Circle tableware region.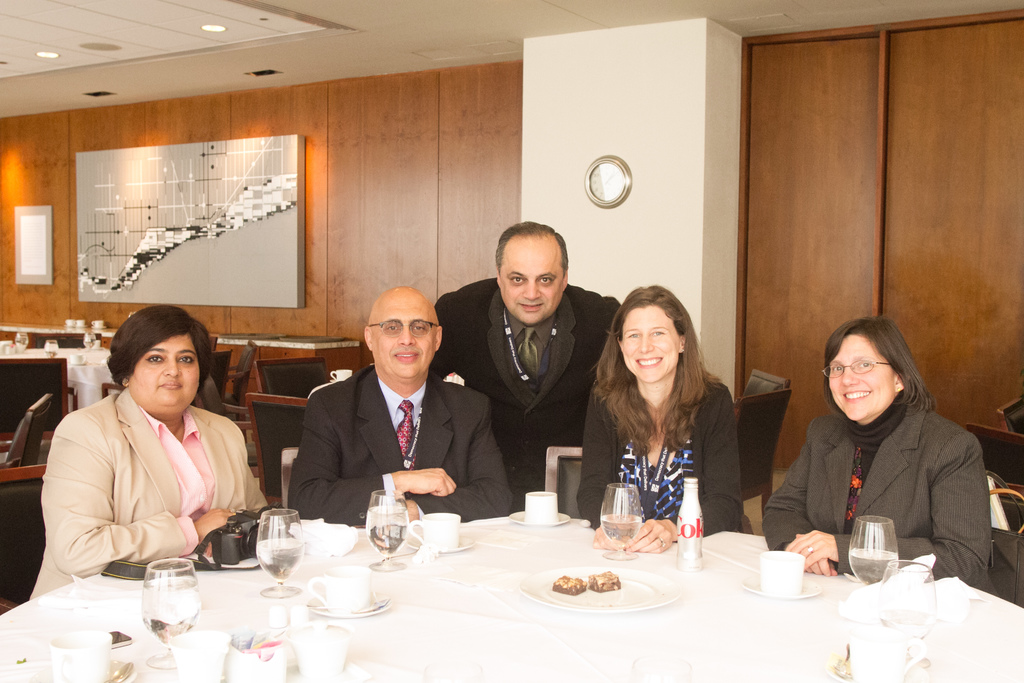
Region: bbox=[409, 511, 461, 552].
